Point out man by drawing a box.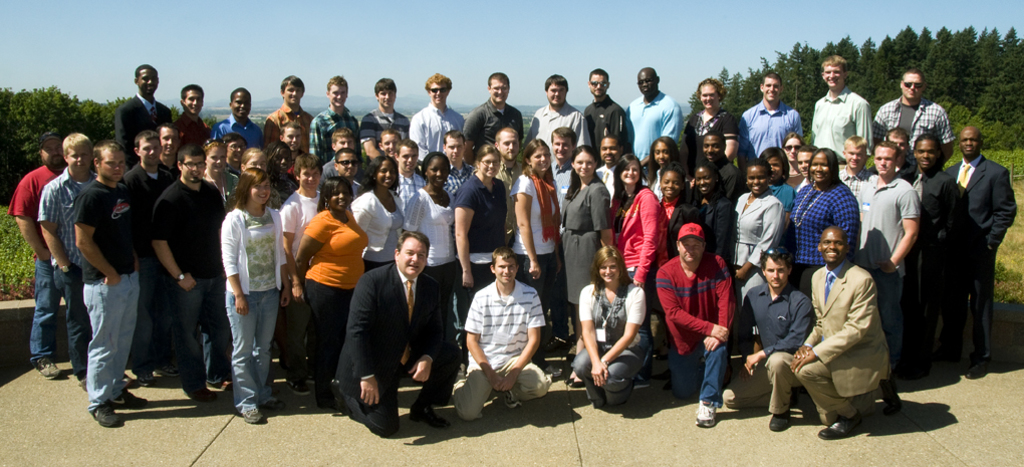
l=739, t=74, r=802, b=167.
